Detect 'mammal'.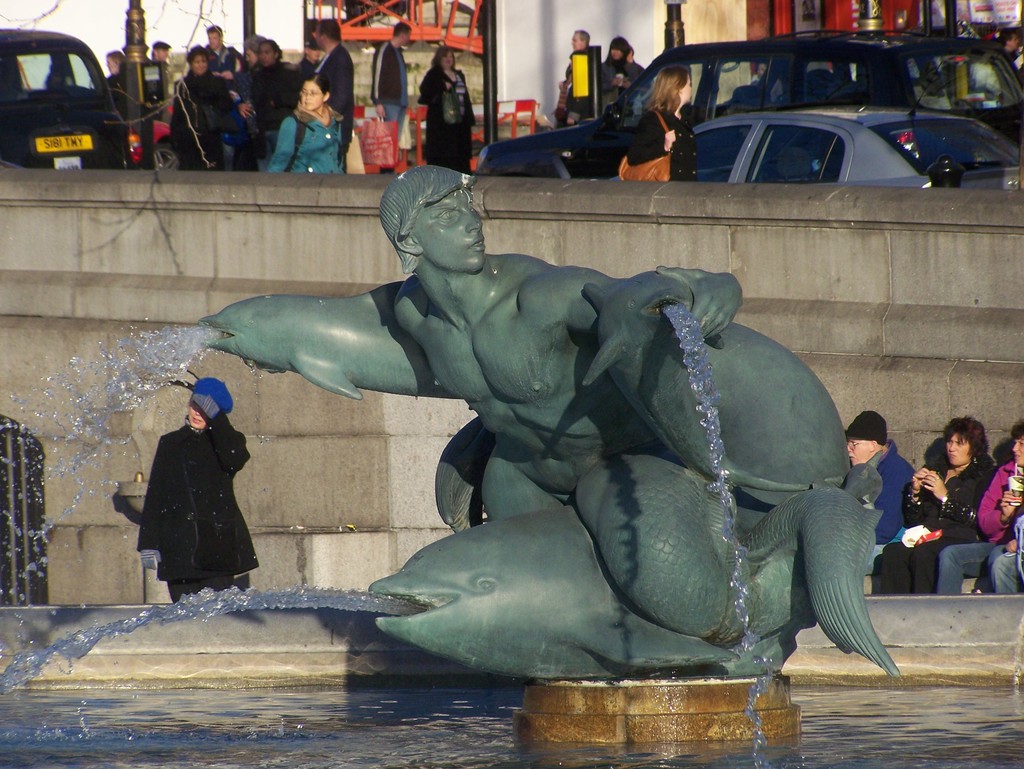
Detected at 268:73:348:173.
